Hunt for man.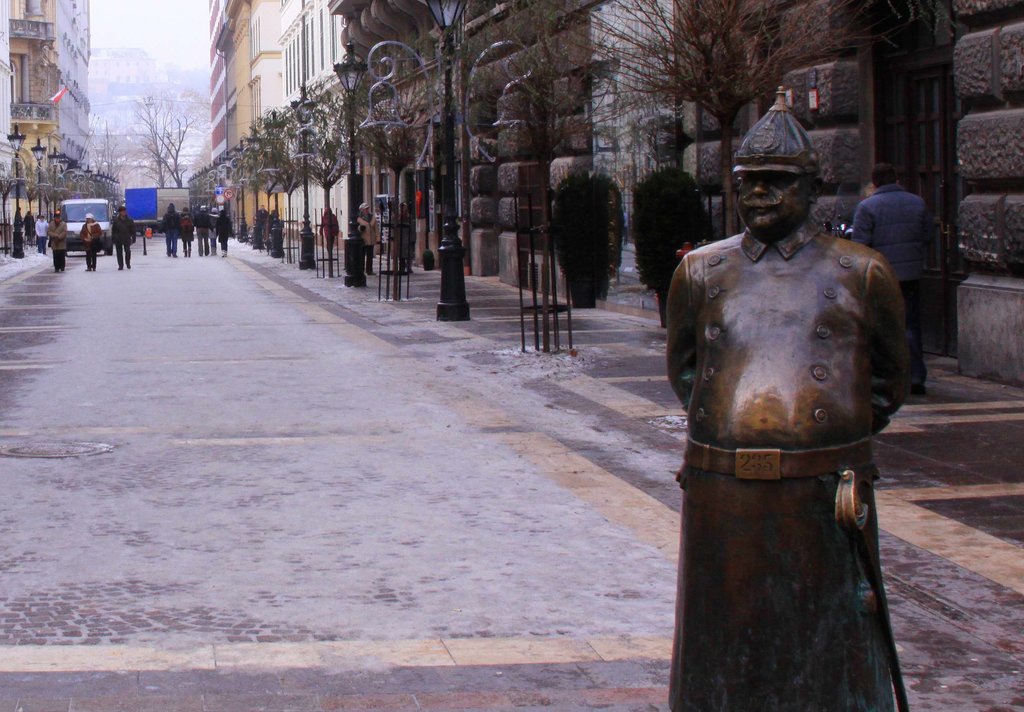
Hunted down at detection(662, 85, 920, 711).
